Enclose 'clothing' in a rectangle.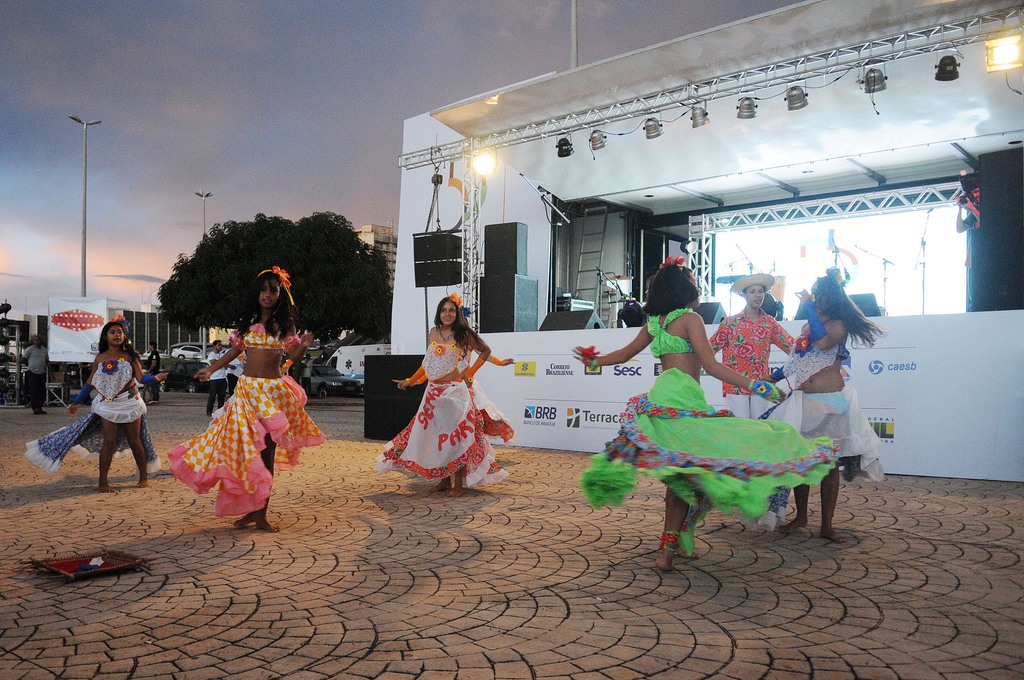
[x1=399, y1=330, x2=511, y2=480].
